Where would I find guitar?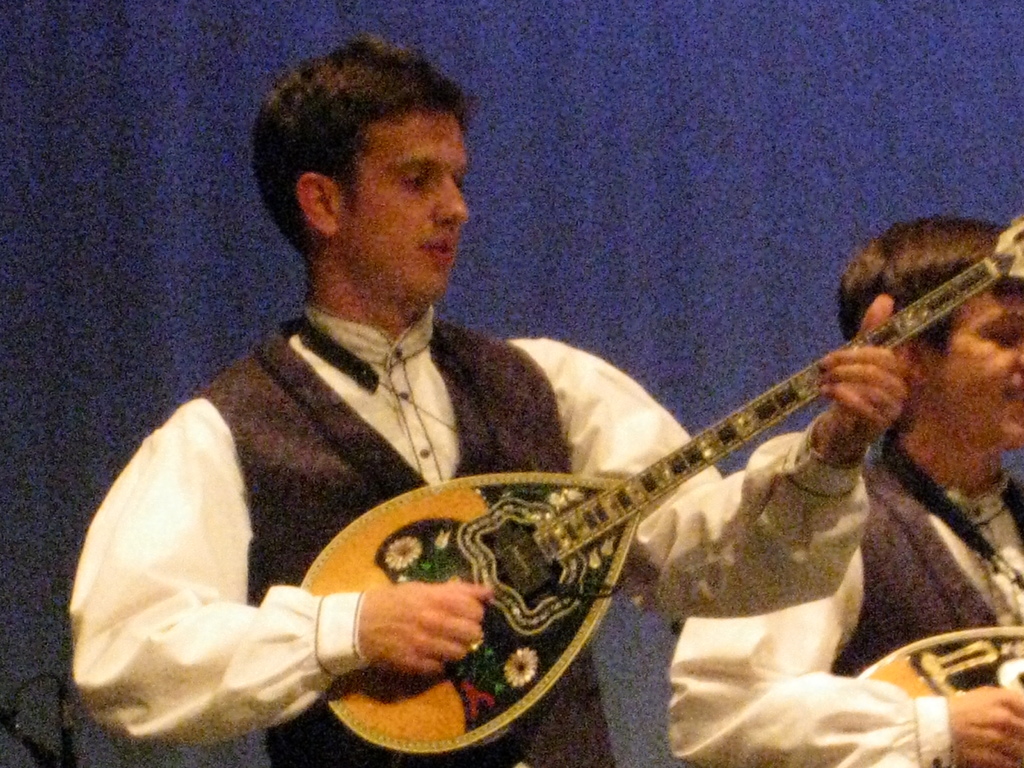
At (x1=852, y1=598, x2=1023, y2=735).
